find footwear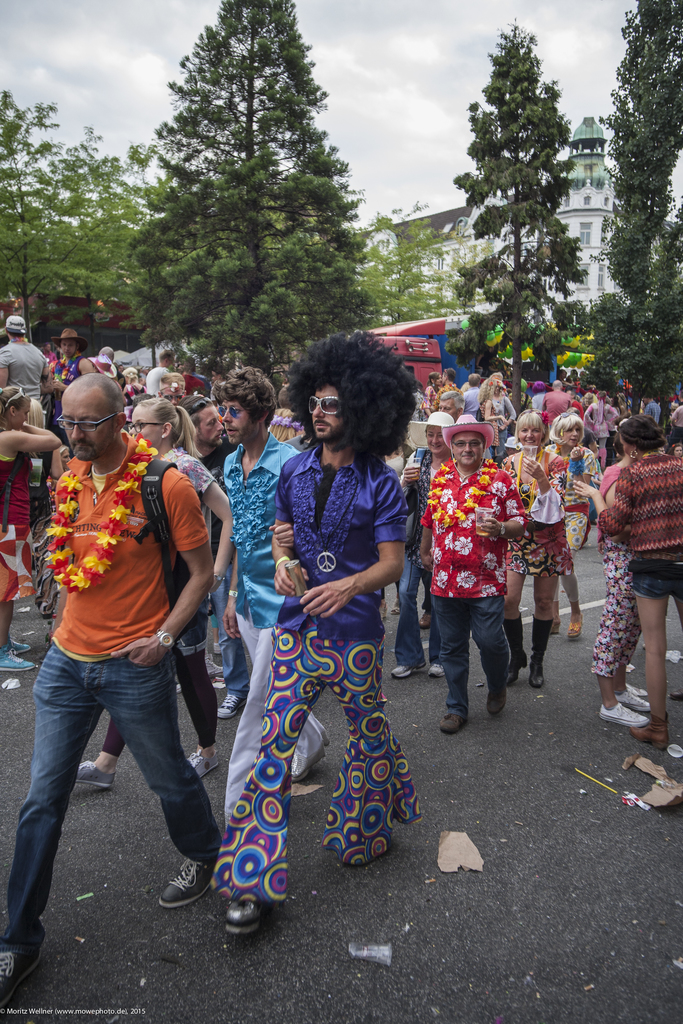
[left=163, top=748, right=219, bottom=783]
